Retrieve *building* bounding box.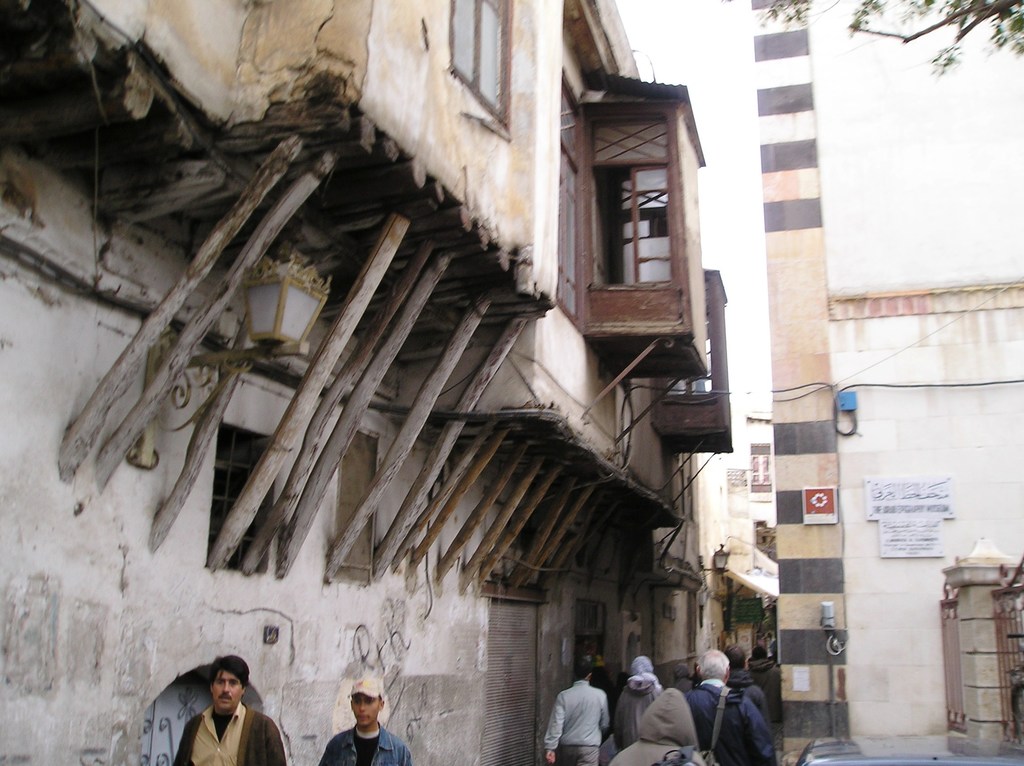
Bounding box: pyautogui.locateOnScreen(0, 0, 734, 765).
